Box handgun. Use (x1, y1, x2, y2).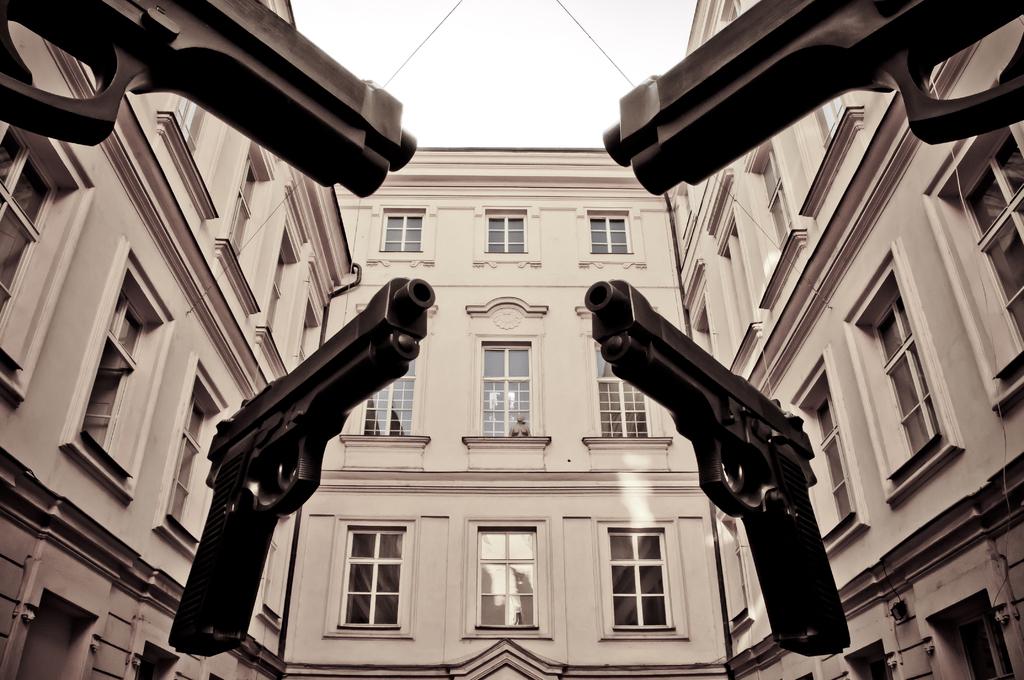
(600, 0, 1023, 198).
